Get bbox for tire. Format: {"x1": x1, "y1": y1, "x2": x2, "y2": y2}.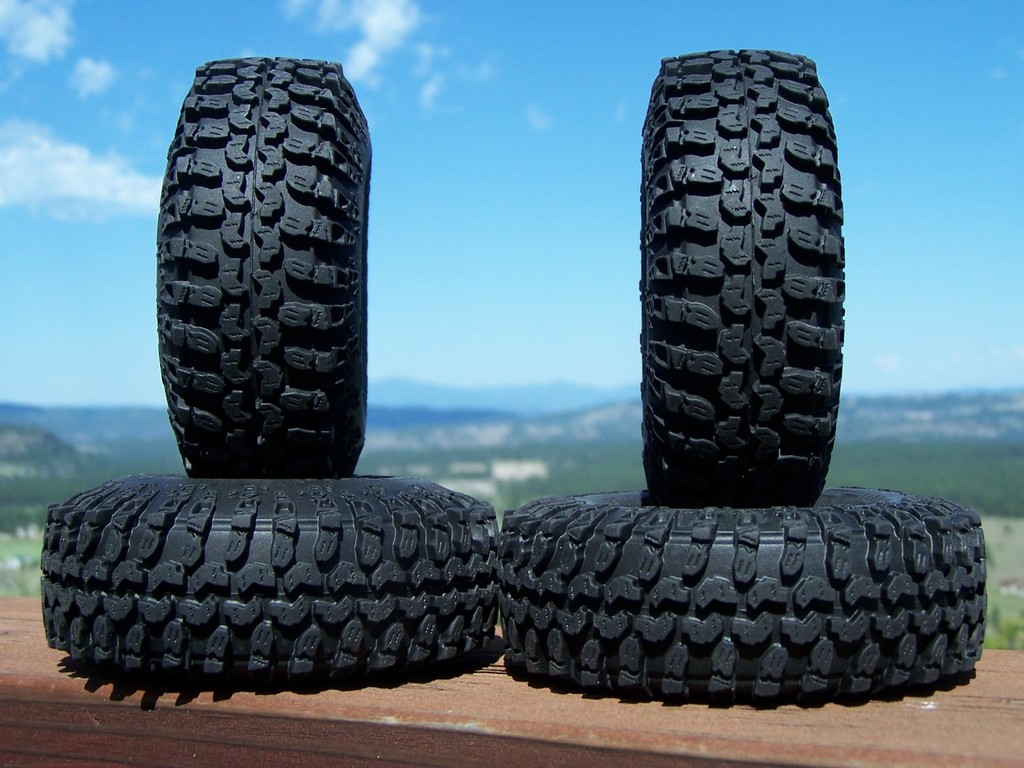
{"x1": 157, "y1": 57, "x2": 371, "y2": 476}.
